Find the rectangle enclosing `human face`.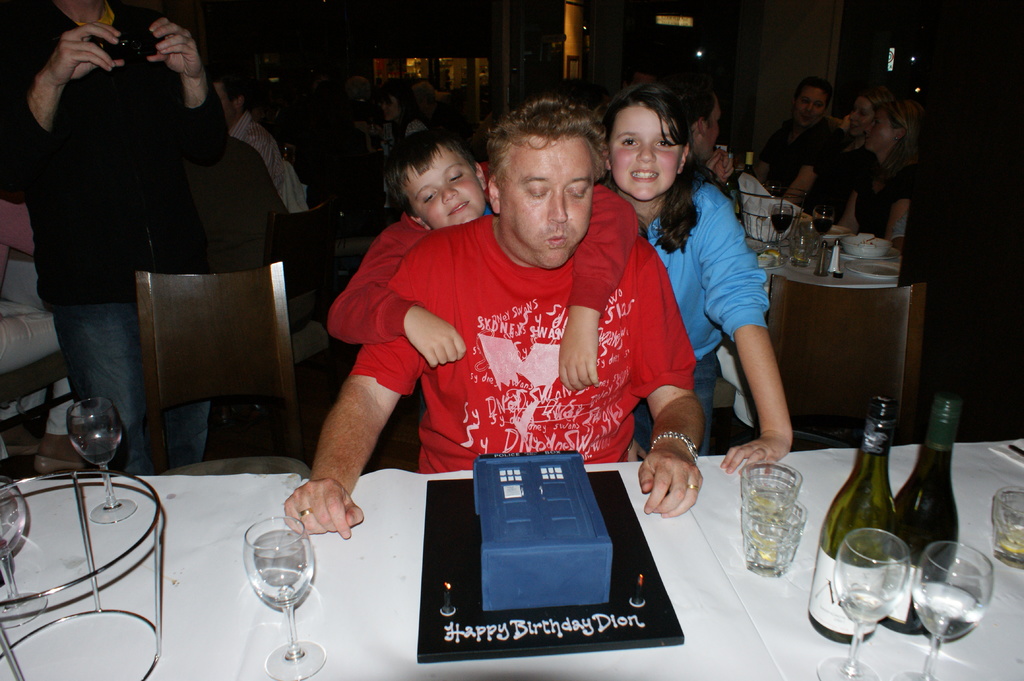
left=847, top=90, right=870, bottom=134.
